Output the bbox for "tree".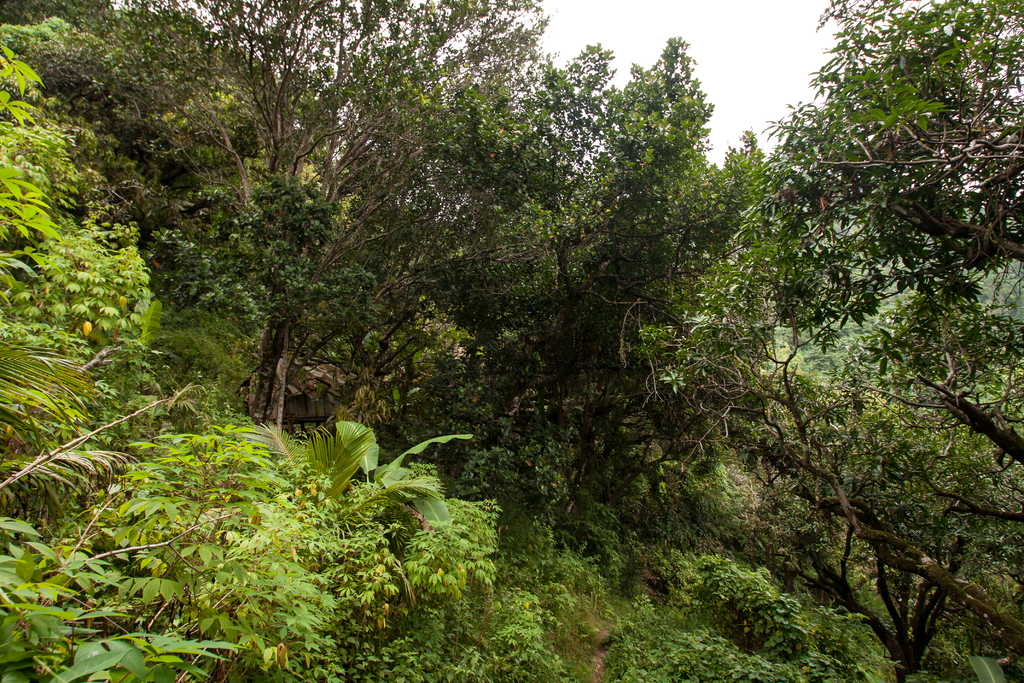
(388,25,586,478).
